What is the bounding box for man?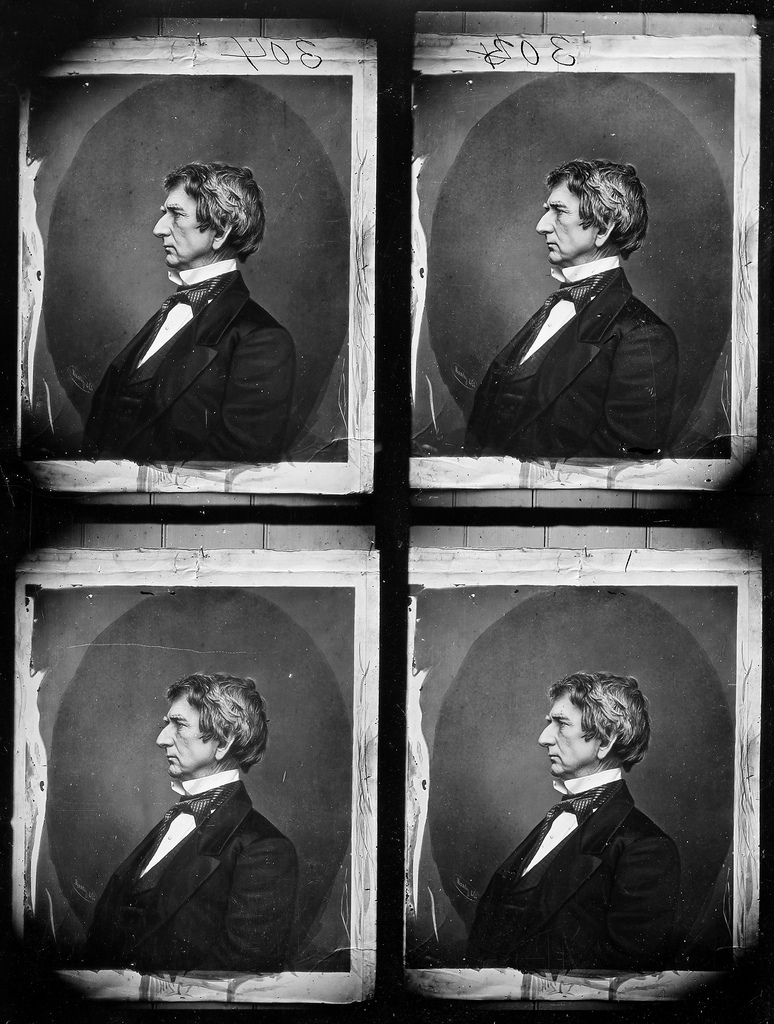
select_region(486, 672, 710, 1011).
